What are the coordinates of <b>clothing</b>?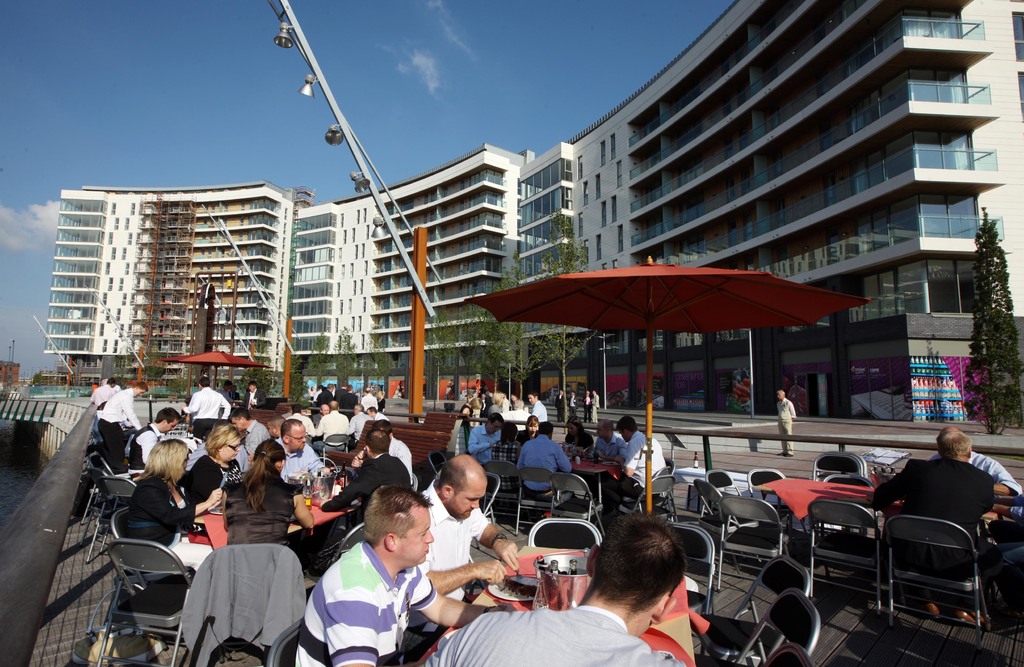
593:426:619:468.
